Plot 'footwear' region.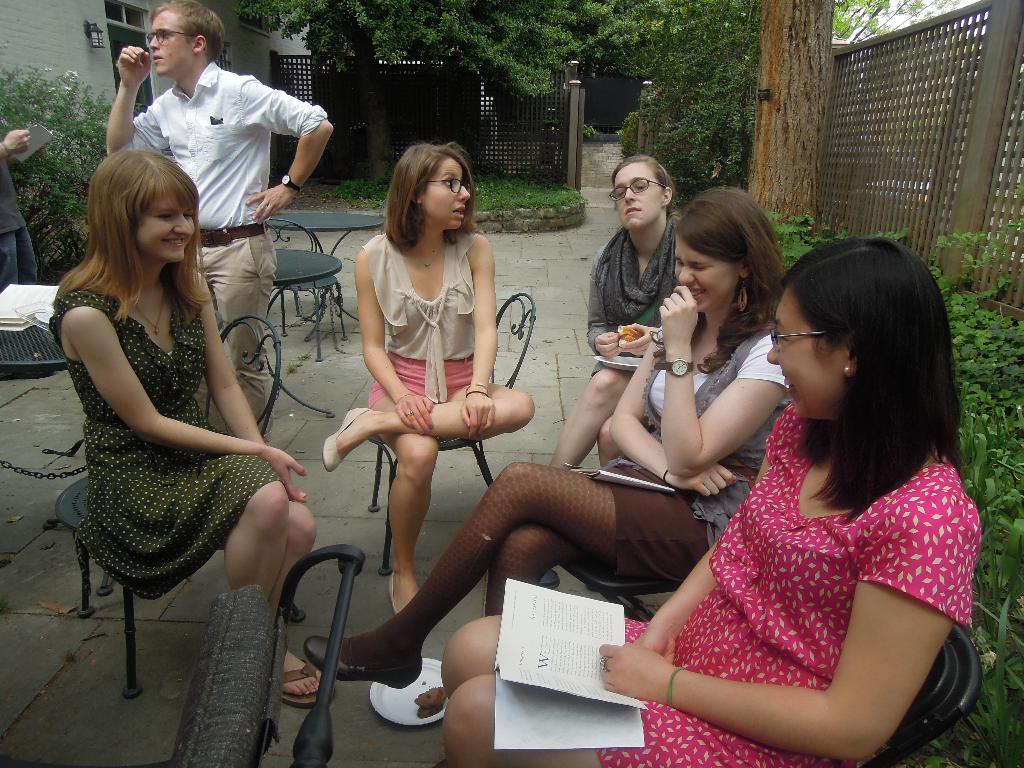
Plotted at left=321, top=406, right=369, bottom=472.
